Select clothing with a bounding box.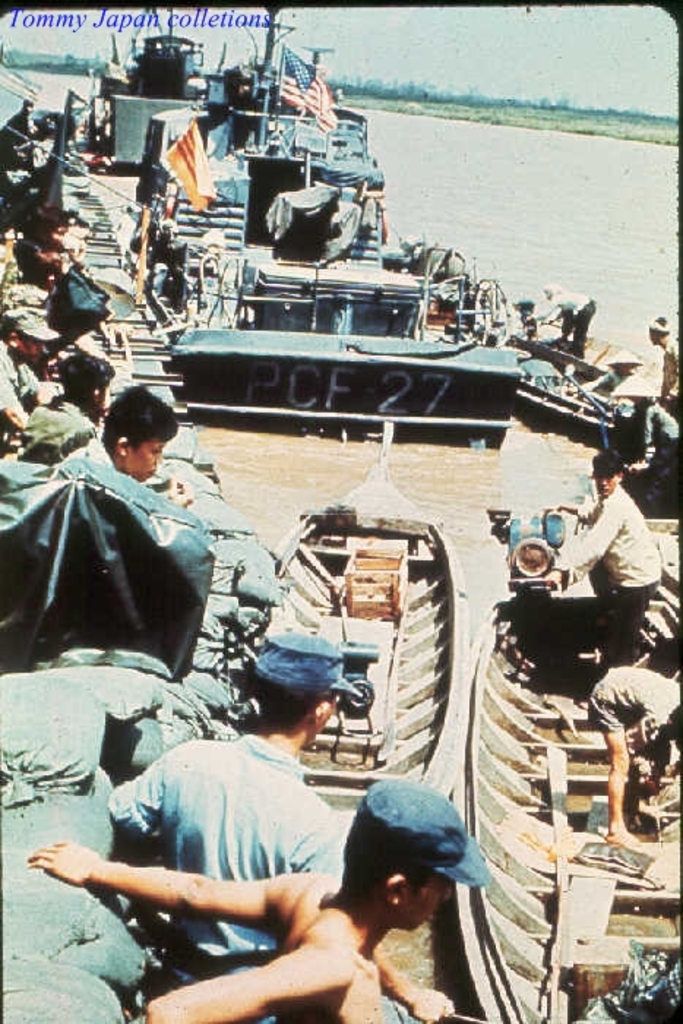
x1=544 y1=470 x2=670 y2=633.
